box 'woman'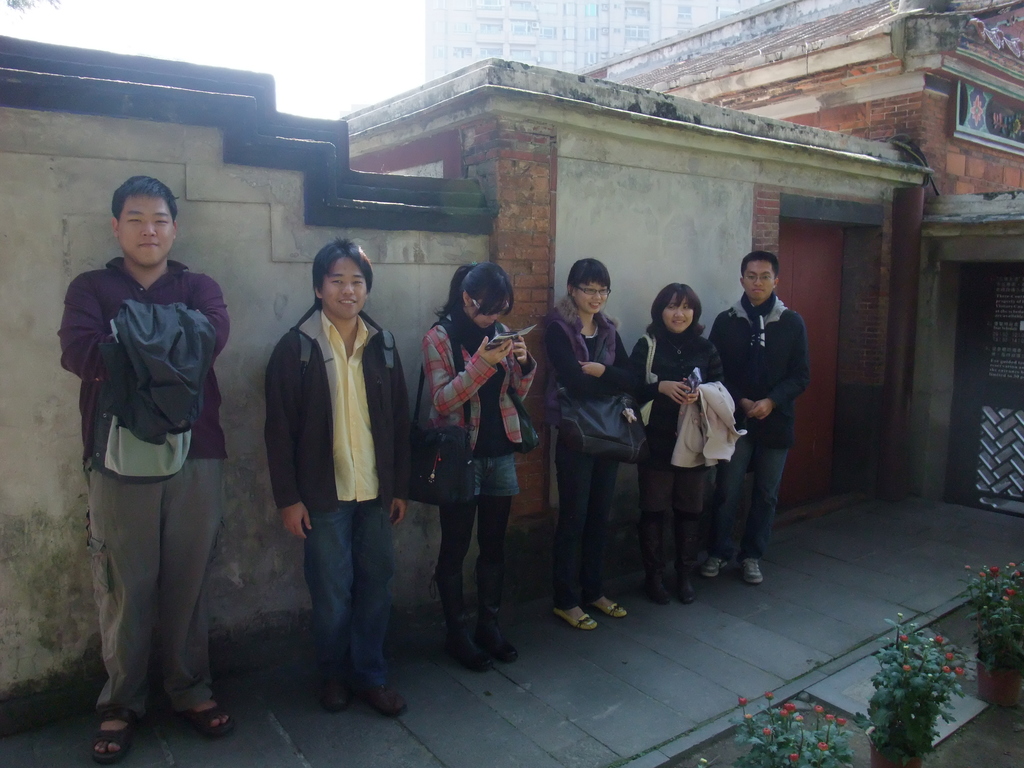
left=538, top=257, right=648, bottom=635
